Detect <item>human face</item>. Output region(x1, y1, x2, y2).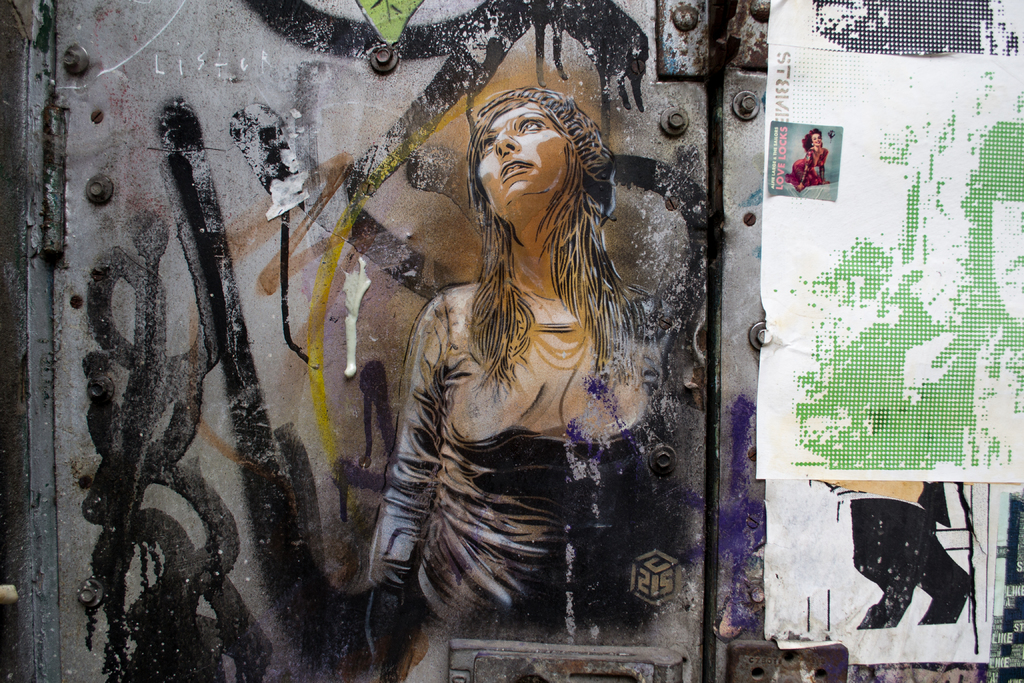
region(481, 100, 566, 213).
